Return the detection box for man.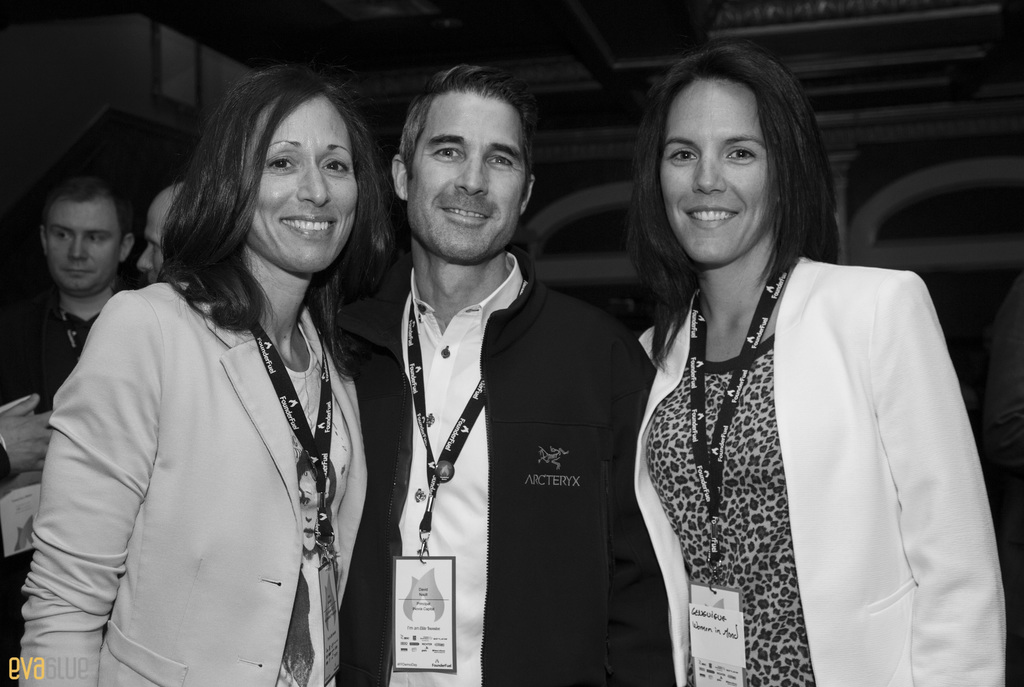
0/166/139/686.
